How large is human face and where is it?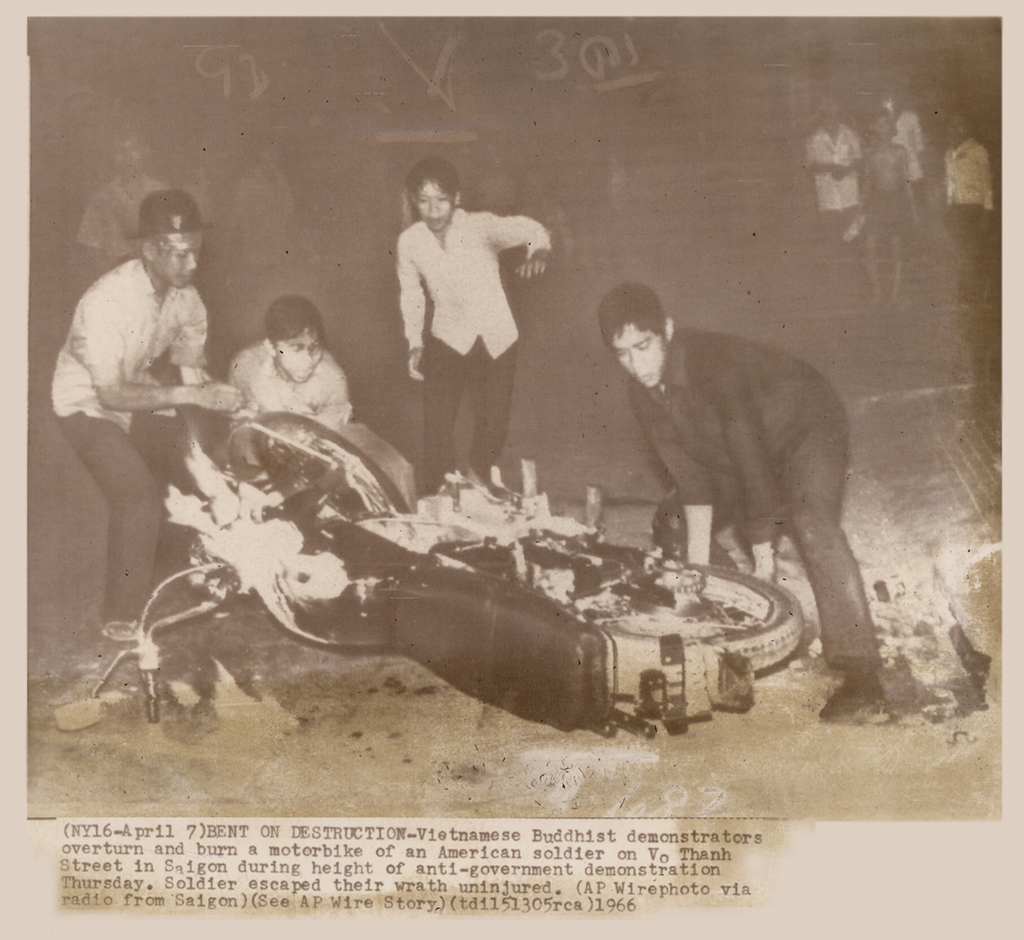
Bounding box: rect(872, 114, 892, 140).
